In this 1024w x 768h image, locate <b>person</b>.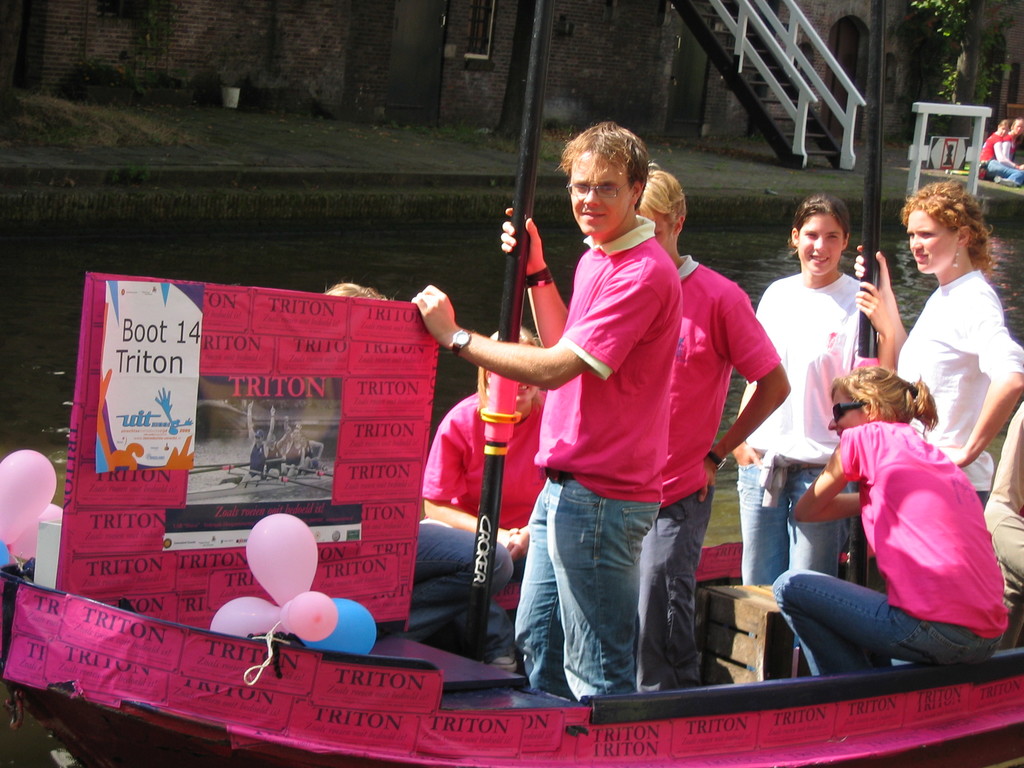
Bounding box: Rect(1001, 114, 1022, 157).
